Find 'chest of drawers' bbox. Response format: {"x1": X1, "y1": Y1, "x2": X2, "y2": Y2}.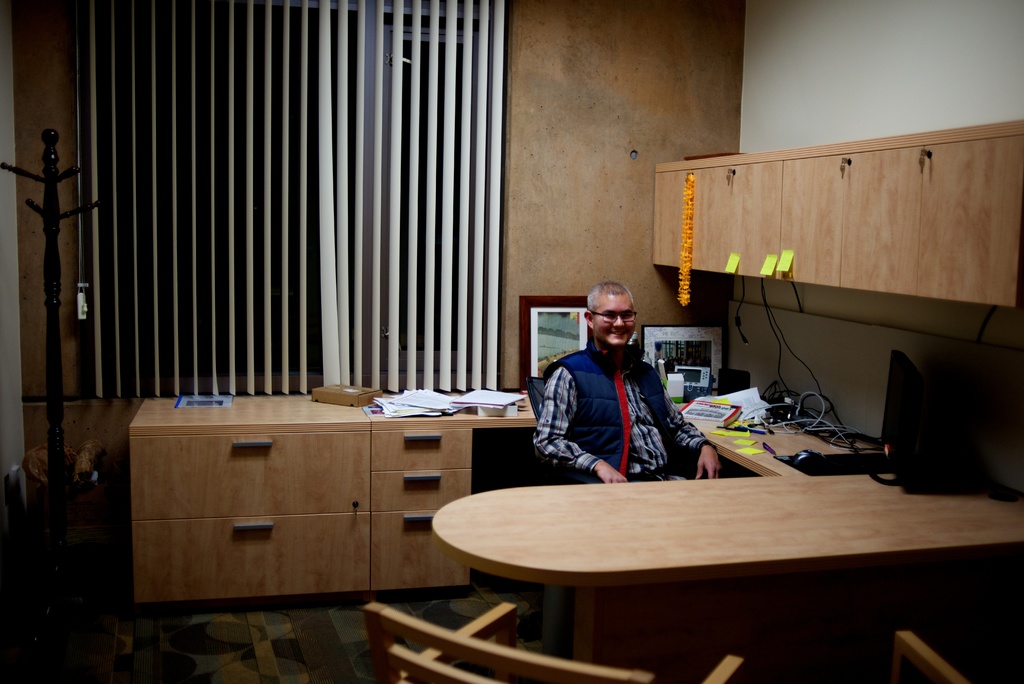
{"x1": 127, "y1": 388, "x2": 531, "y2": 607}.
